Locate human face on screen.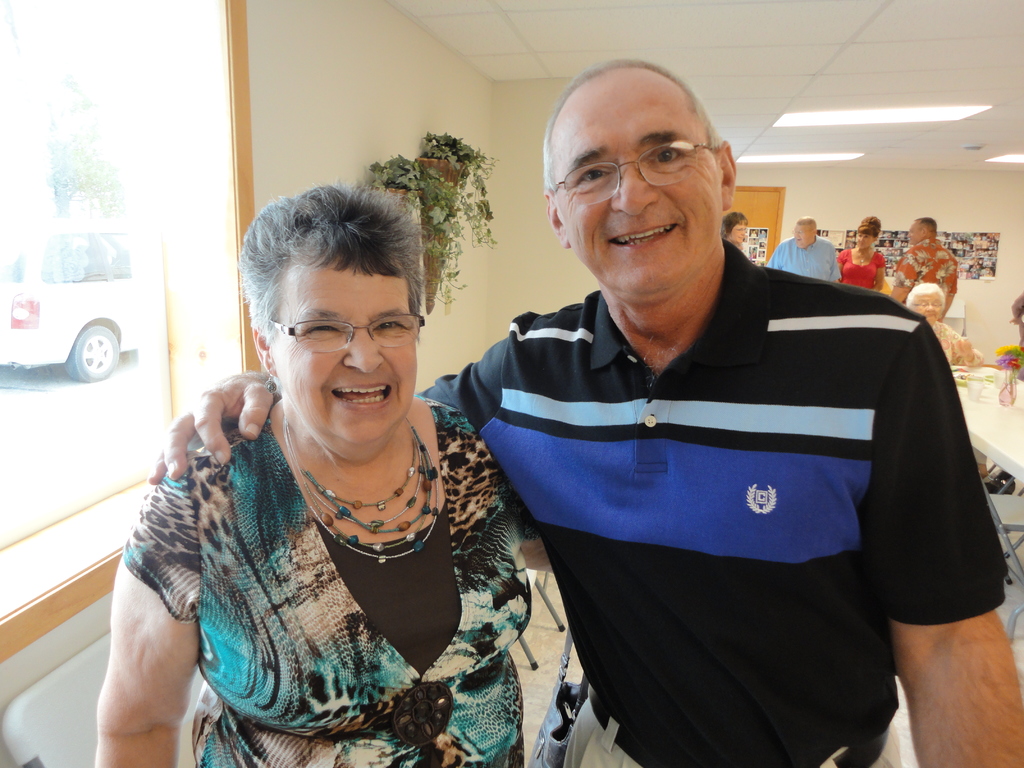
On screen at bbox=(913, 291, 941, 324).
